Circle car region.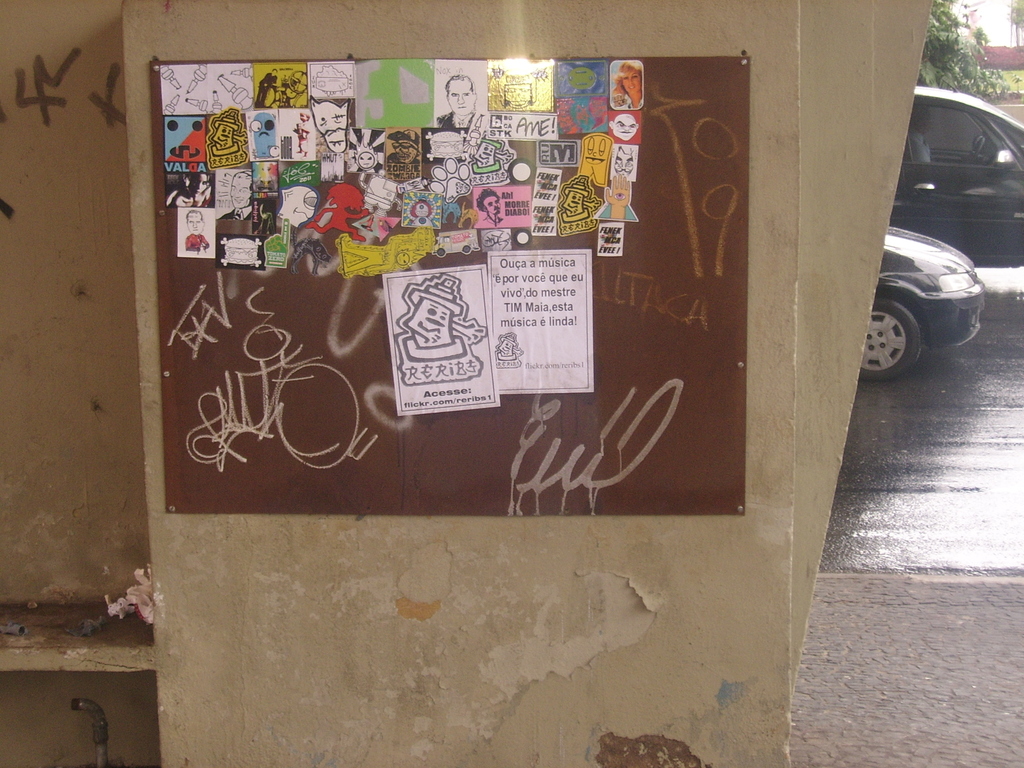
Region: detection(860, 223, 989, 377).
